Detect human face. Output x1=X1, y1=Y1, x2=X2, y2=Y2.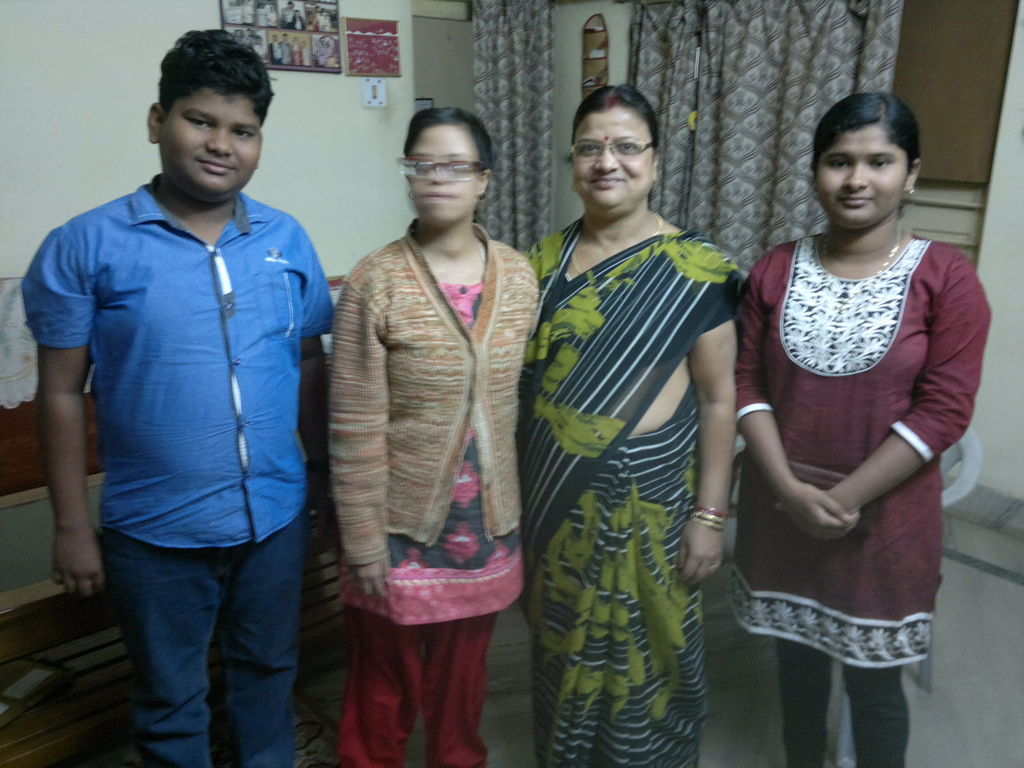
x1=406, y1=122, x2=477, y2=227.
